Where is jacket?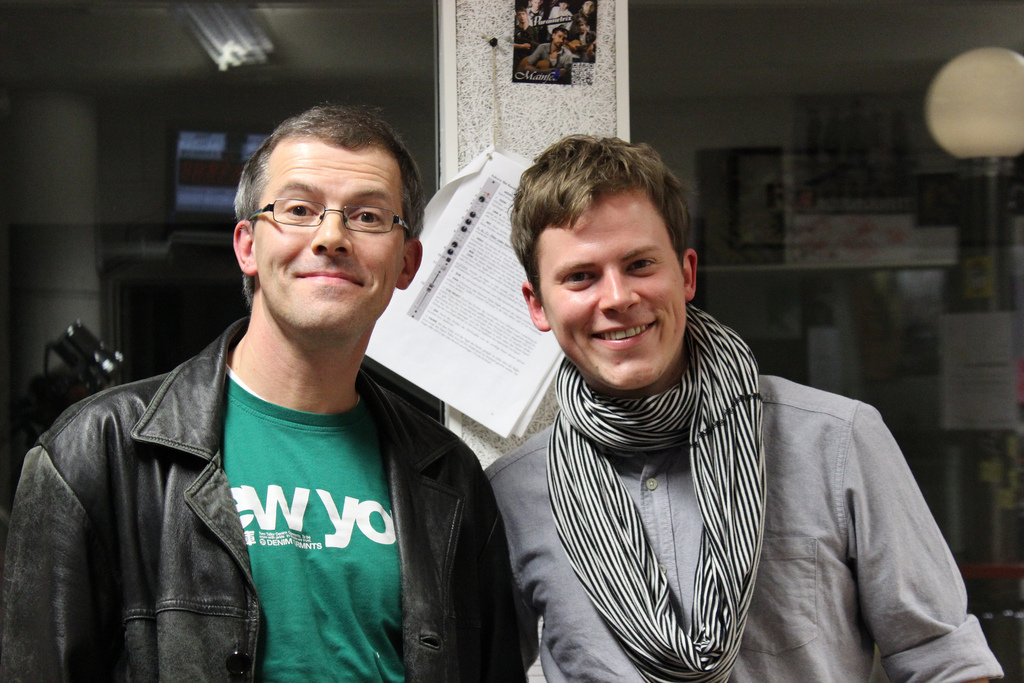
(left=19, top=305, right=543, bottom=682).
